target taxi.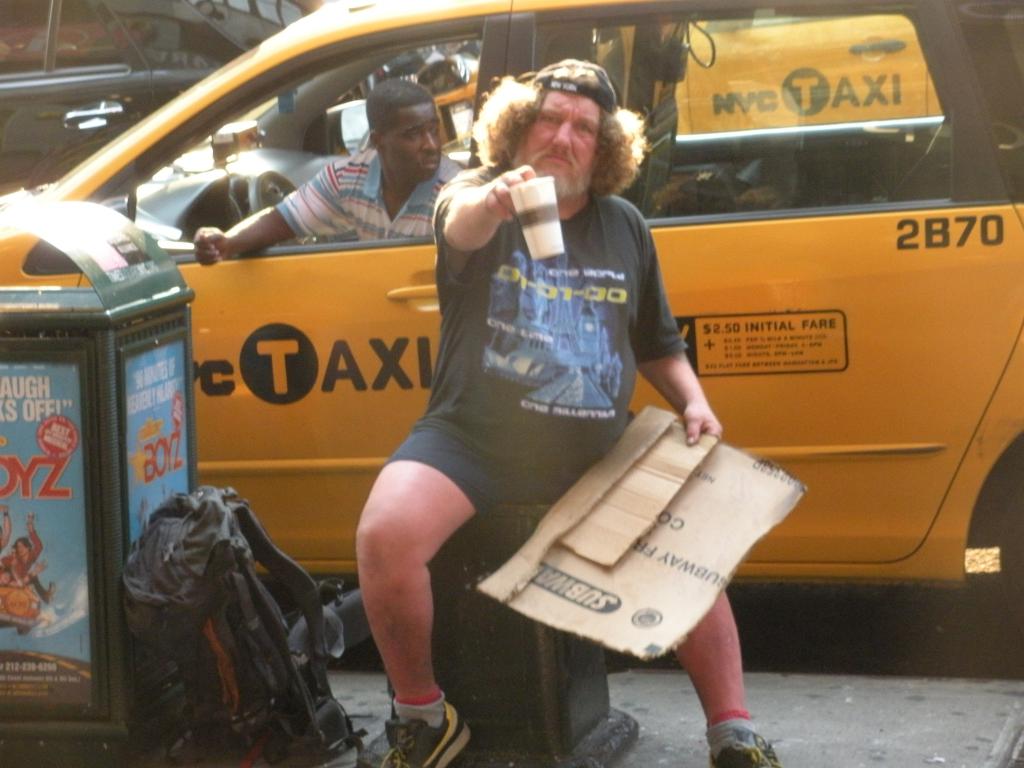
Target region: <bbox>0, 0, 1023, 650</bbox>.
